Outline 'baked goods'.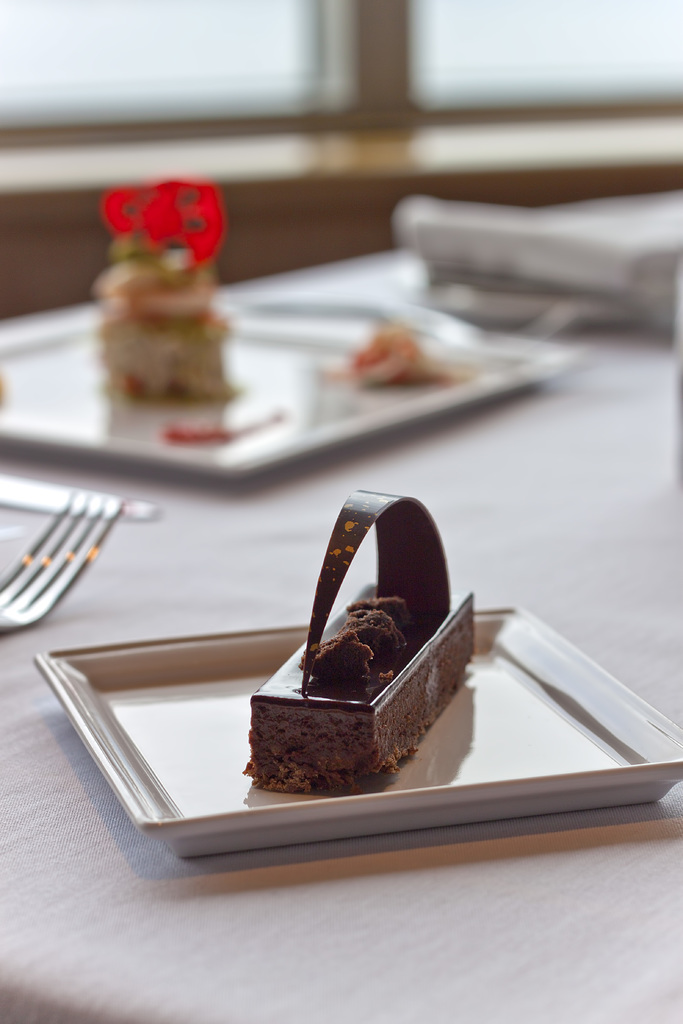
Outline: {"left": 351, "top": 330, "right": 441, "bottom": 387}.
